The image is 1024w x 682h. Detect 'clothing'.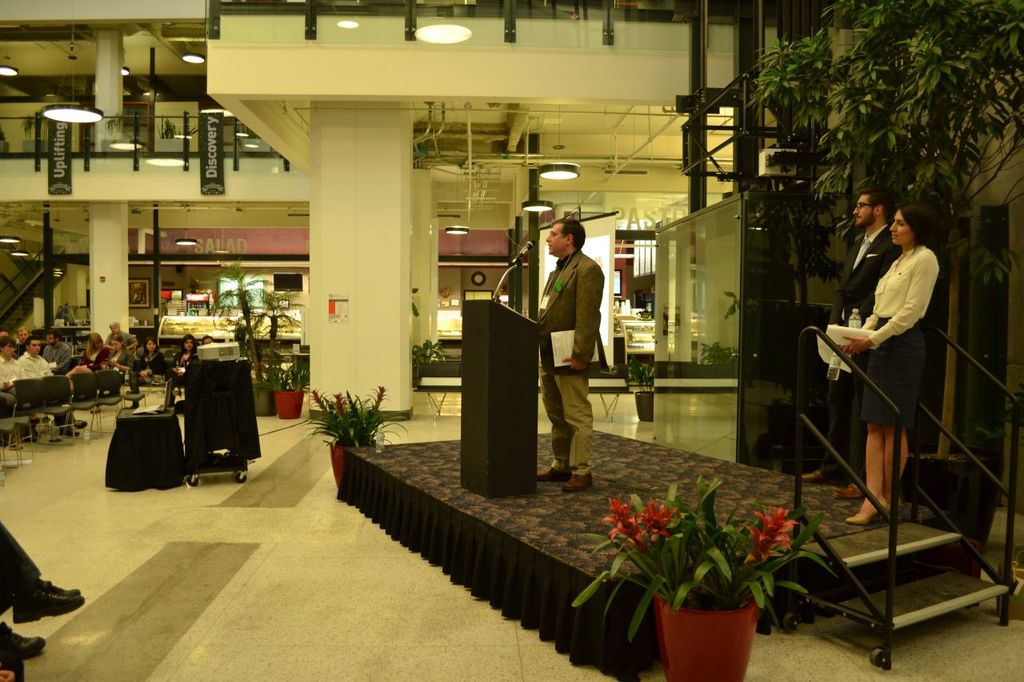
Detection: bbox=[853, 246, 942, 427].
